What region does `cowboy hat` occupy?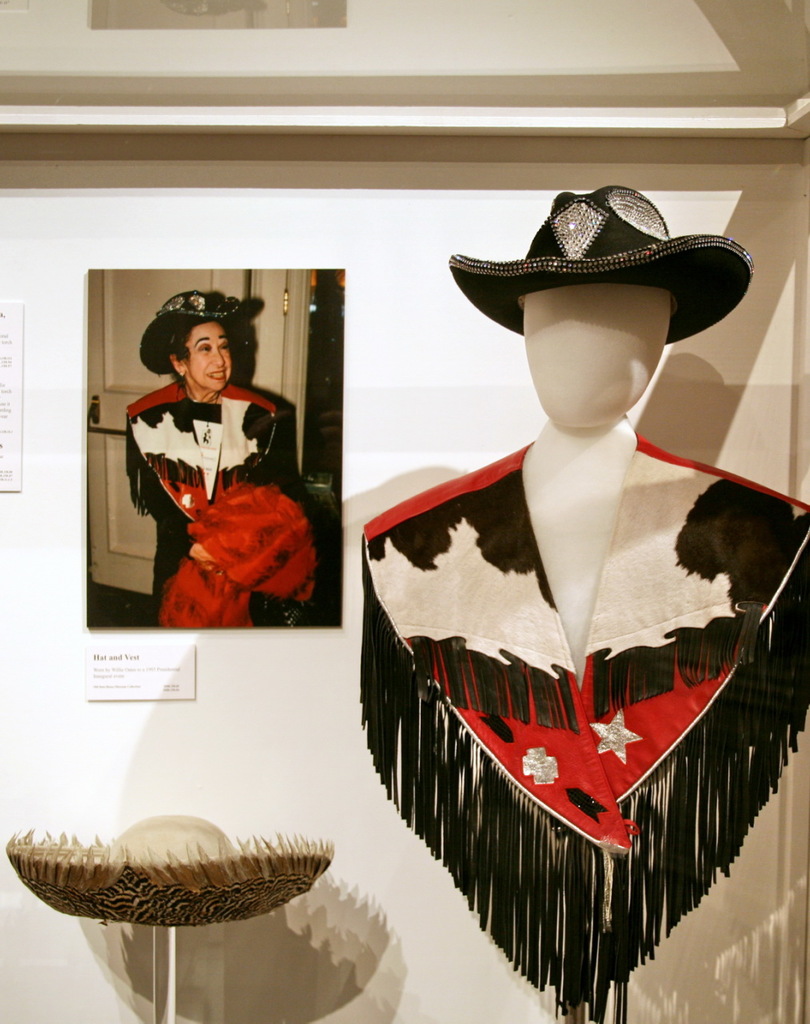
l=1, t=808, r=335, b=924.
